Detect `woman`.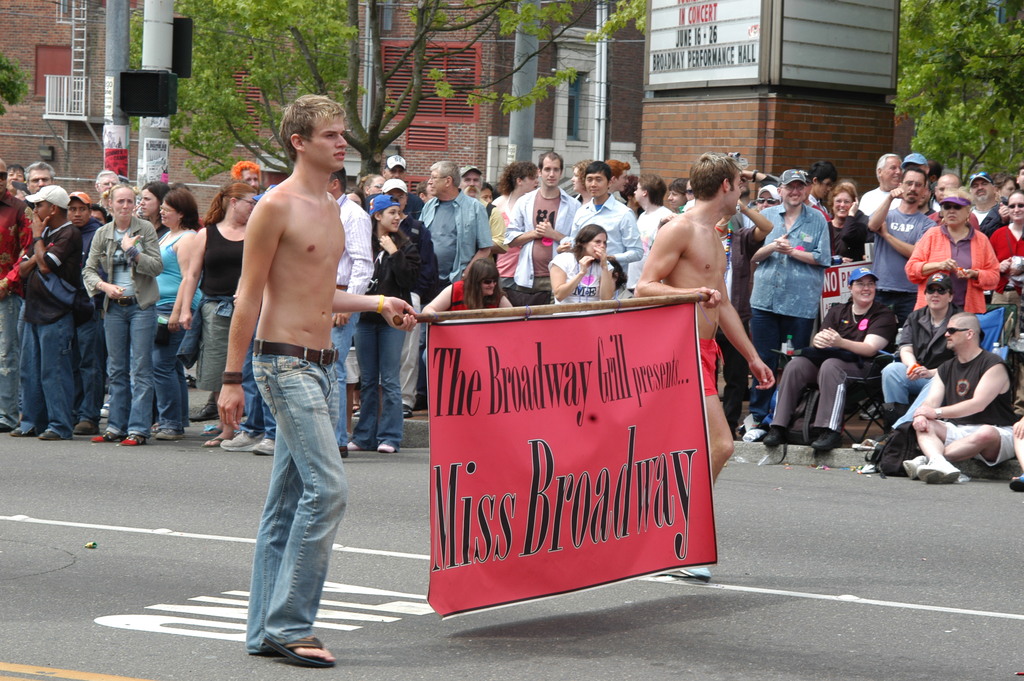
Detected at 152,189,198,436.
